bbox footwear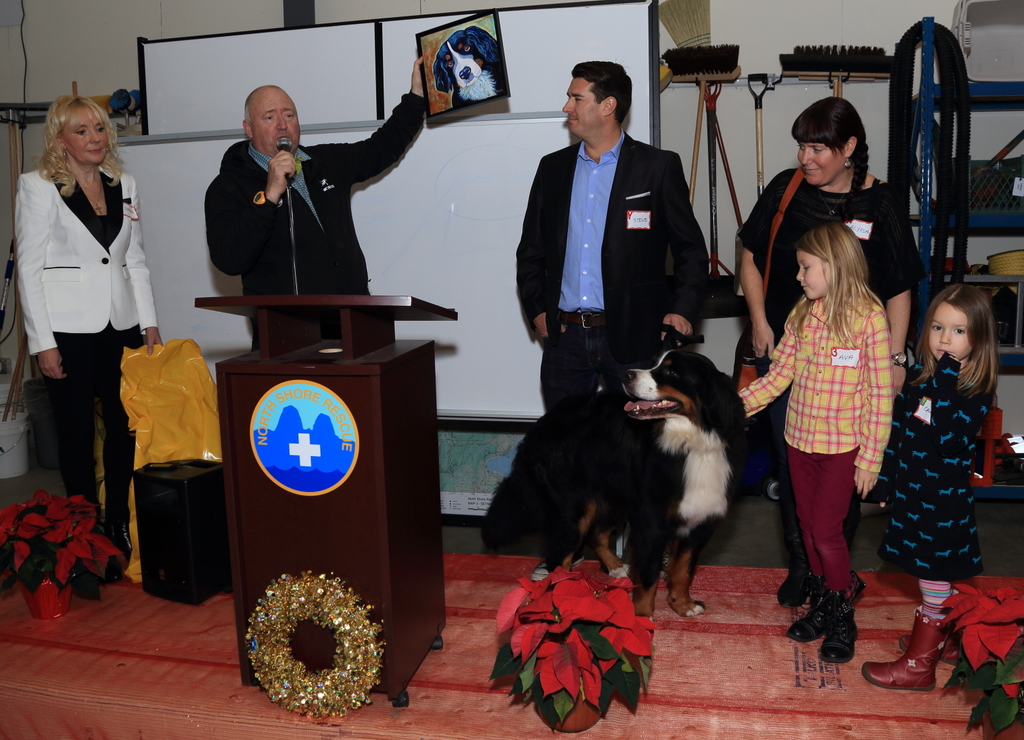
<box>104,521,128,580</box>
